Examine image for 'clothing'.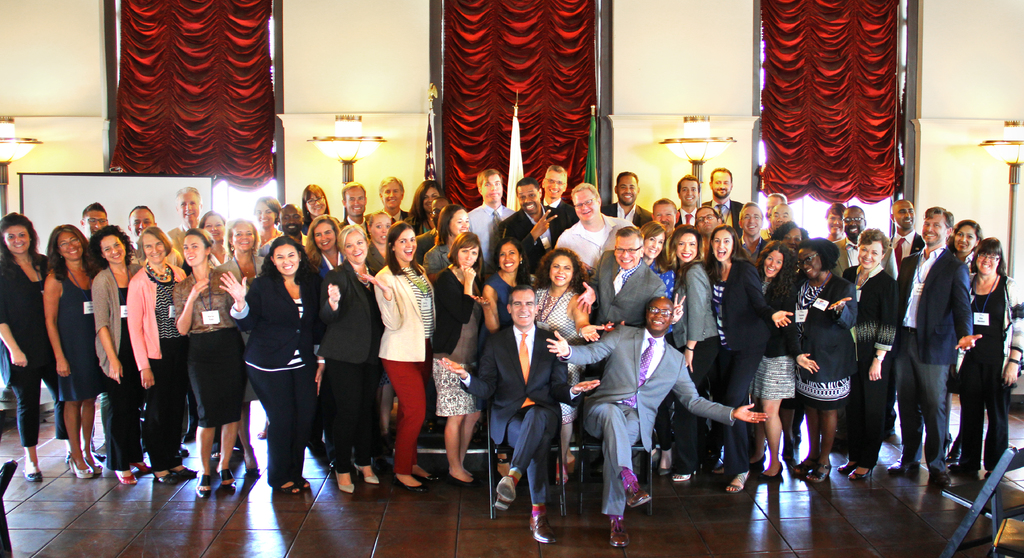
Examination result: {"left": 530, "top": 288, "right": 588, "bottom": 441}.
